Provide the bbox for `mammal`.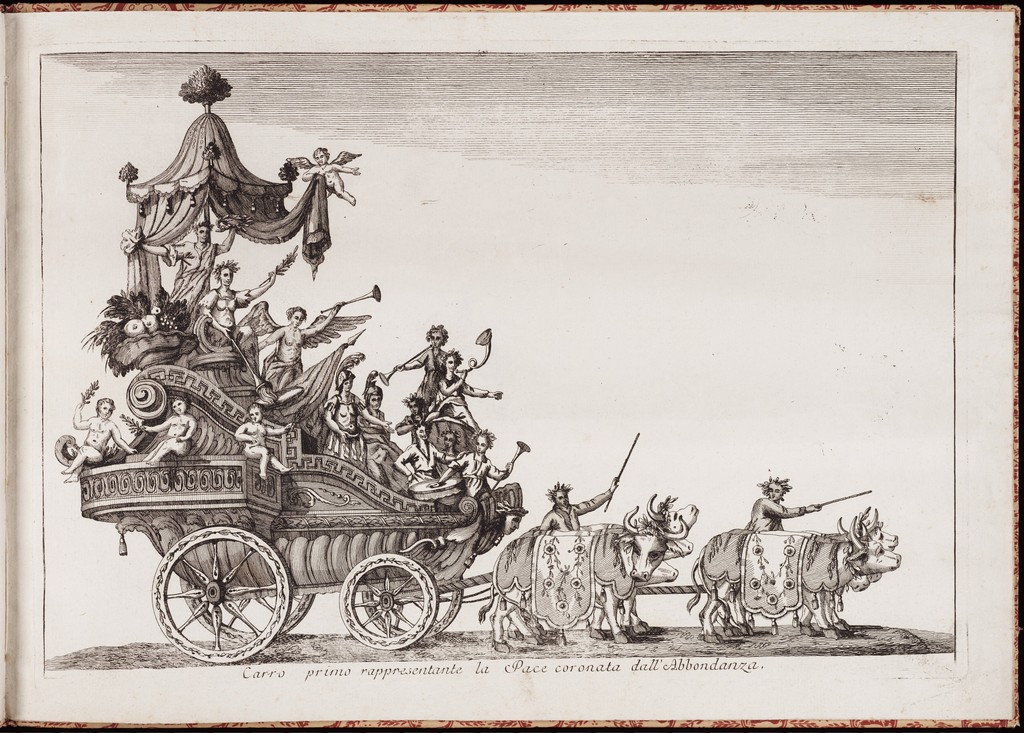
x1=428, y1=425, x2=519, y2=510.
